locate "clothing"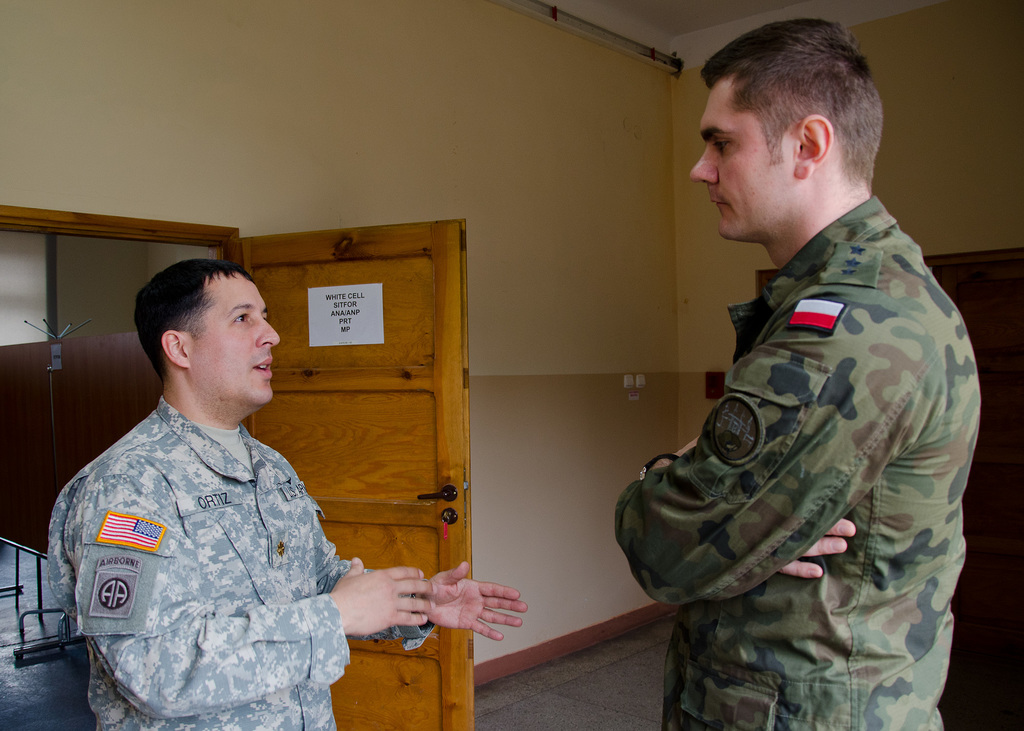
box(53, 401, 422, 728)
